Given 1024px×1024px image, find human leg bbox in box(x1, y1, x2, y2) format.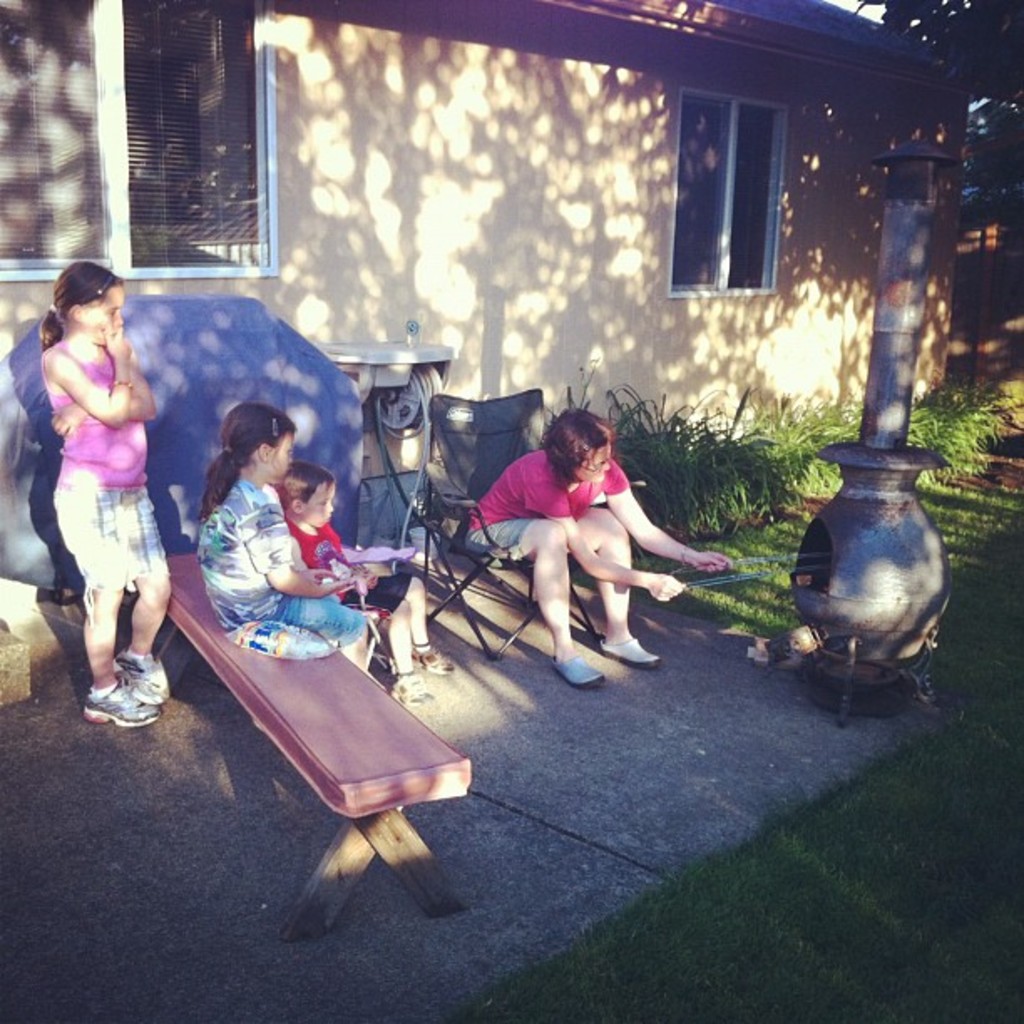
box(392, 569, 457, 676).
